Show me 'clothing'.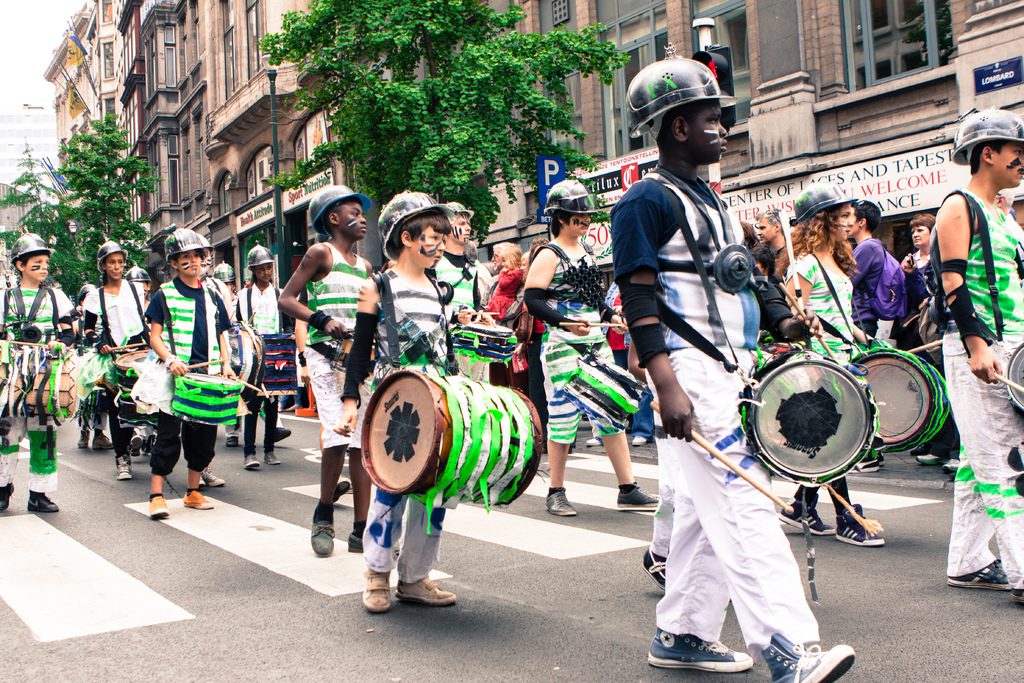
'clothing' is here: detection(533, 256, 647, 452).
